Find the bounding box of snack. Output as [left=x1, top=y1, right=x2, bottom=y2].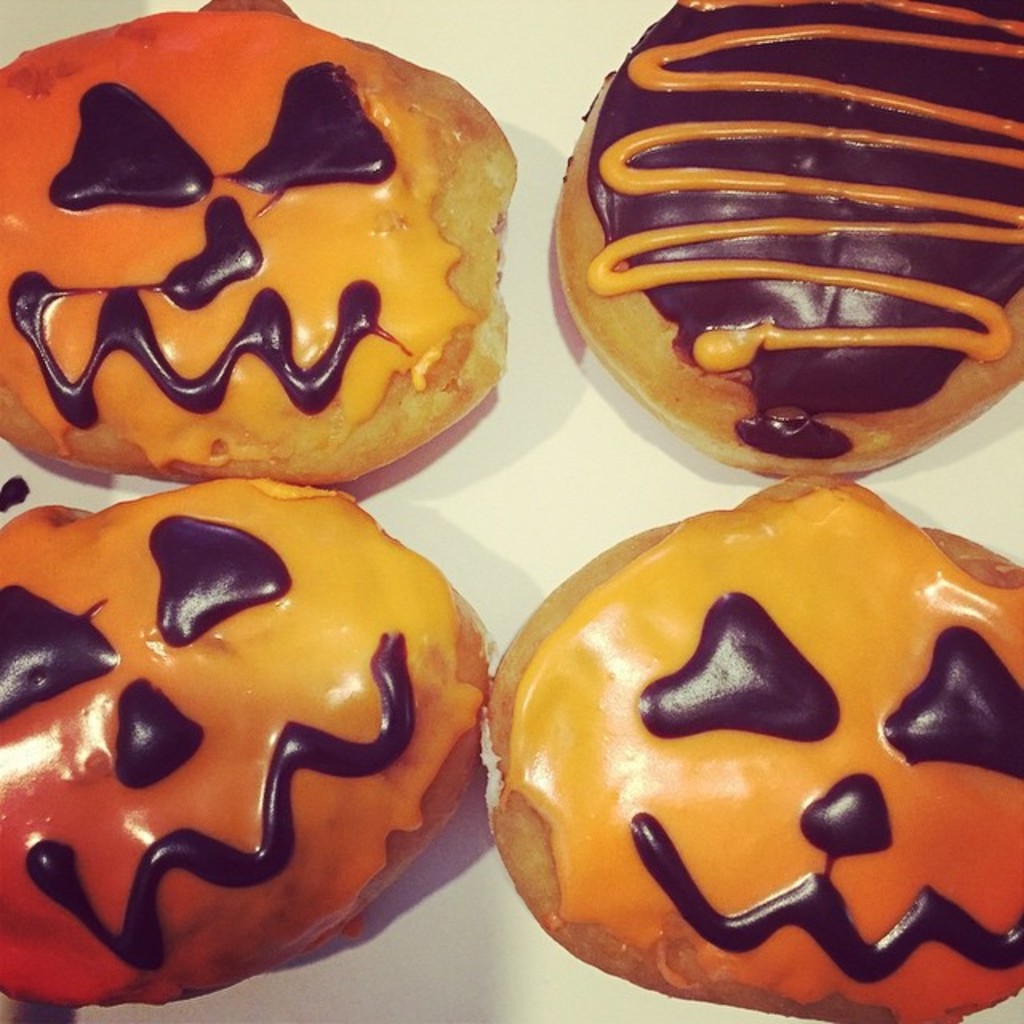
[left=0, top=0, right=507, bottom=477].
